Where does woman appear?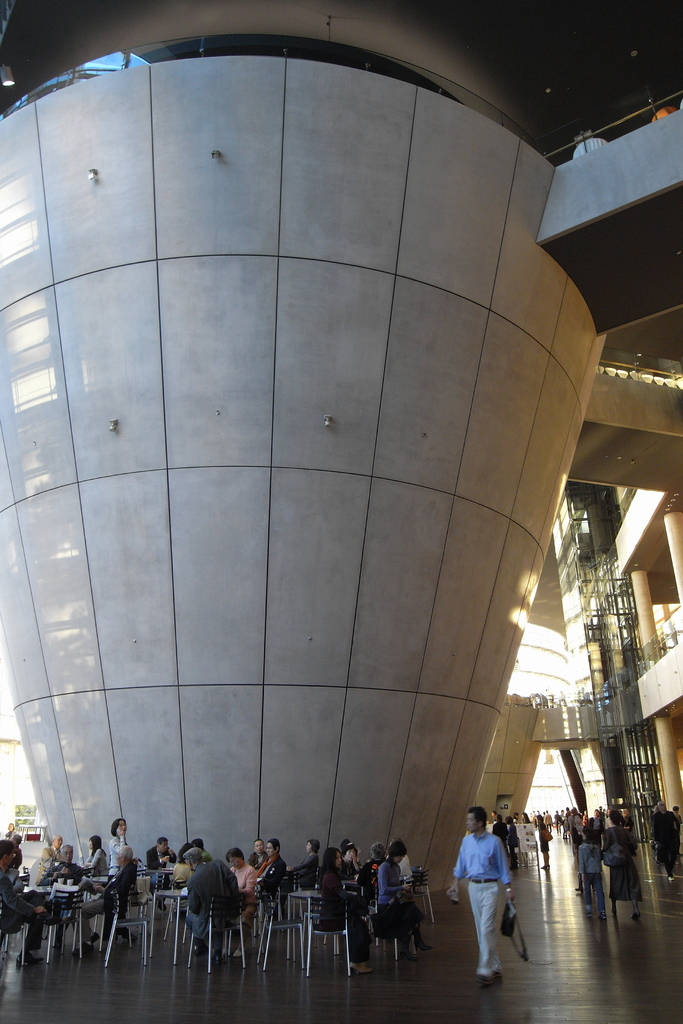
Appears at bbox(345, 847, 357, 872).
